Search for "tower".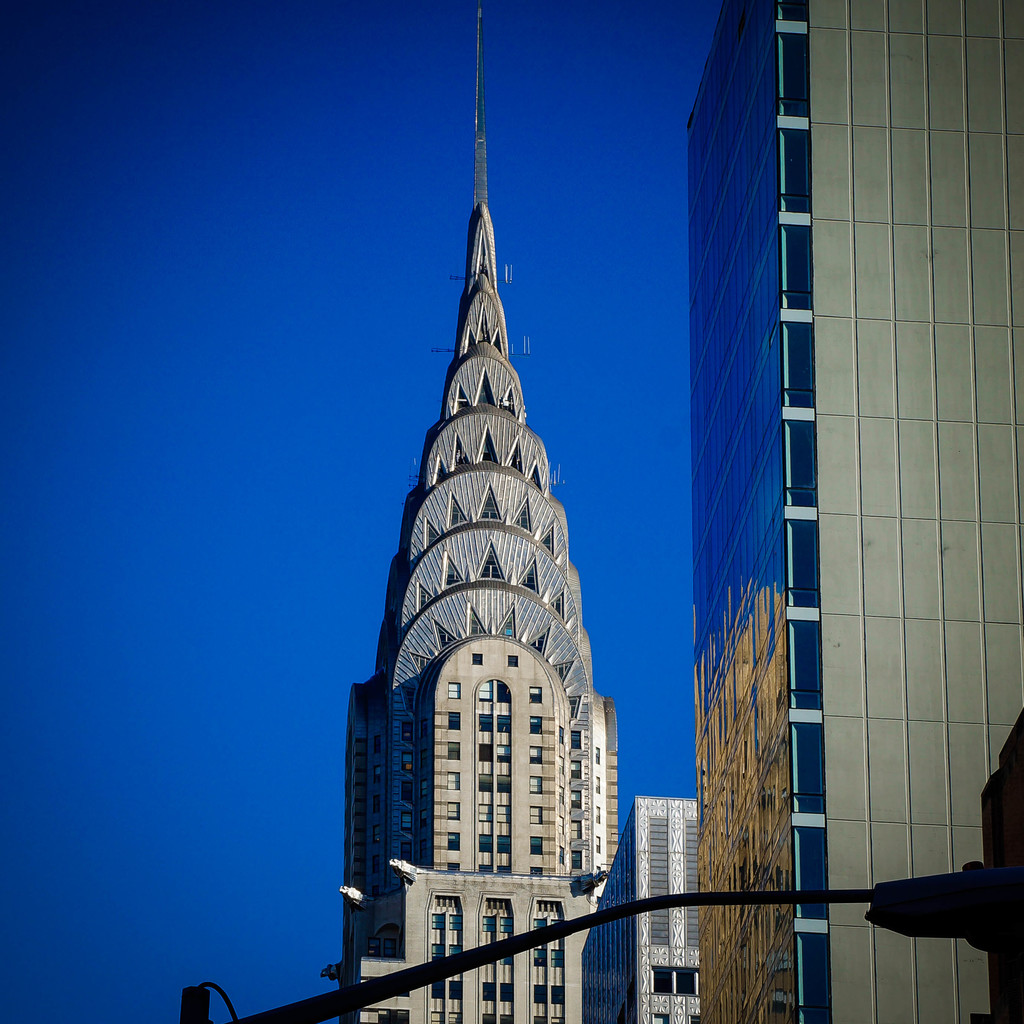
Found at (689,0,1023,1023).
